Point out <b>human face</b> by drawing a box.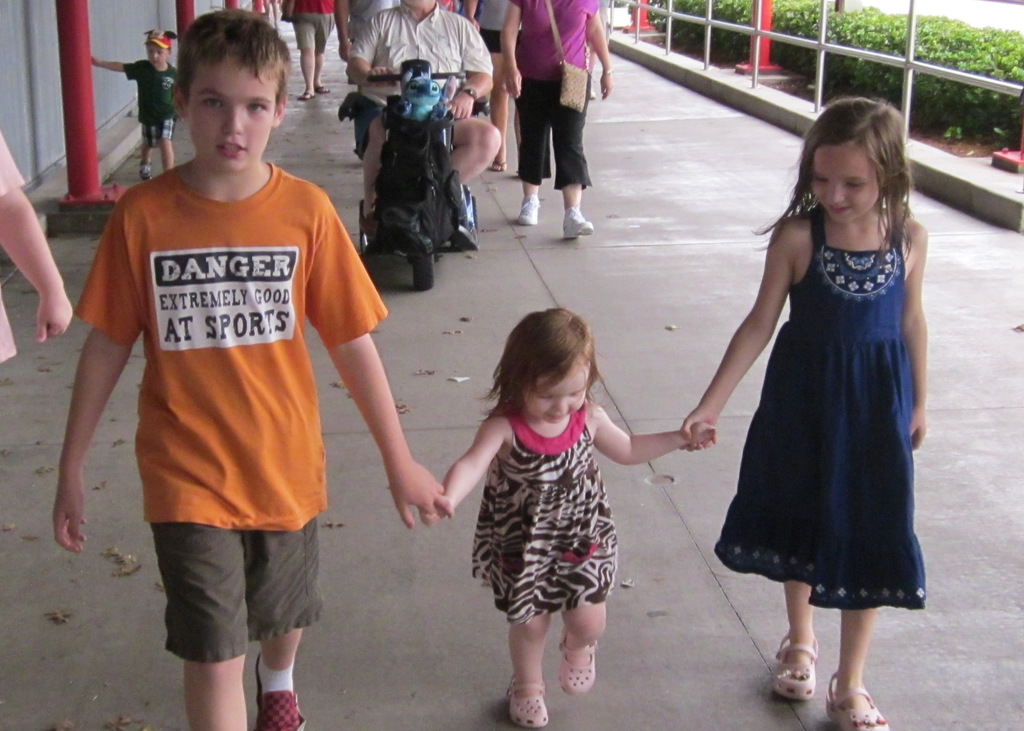
(521, 349, 593, 427).
